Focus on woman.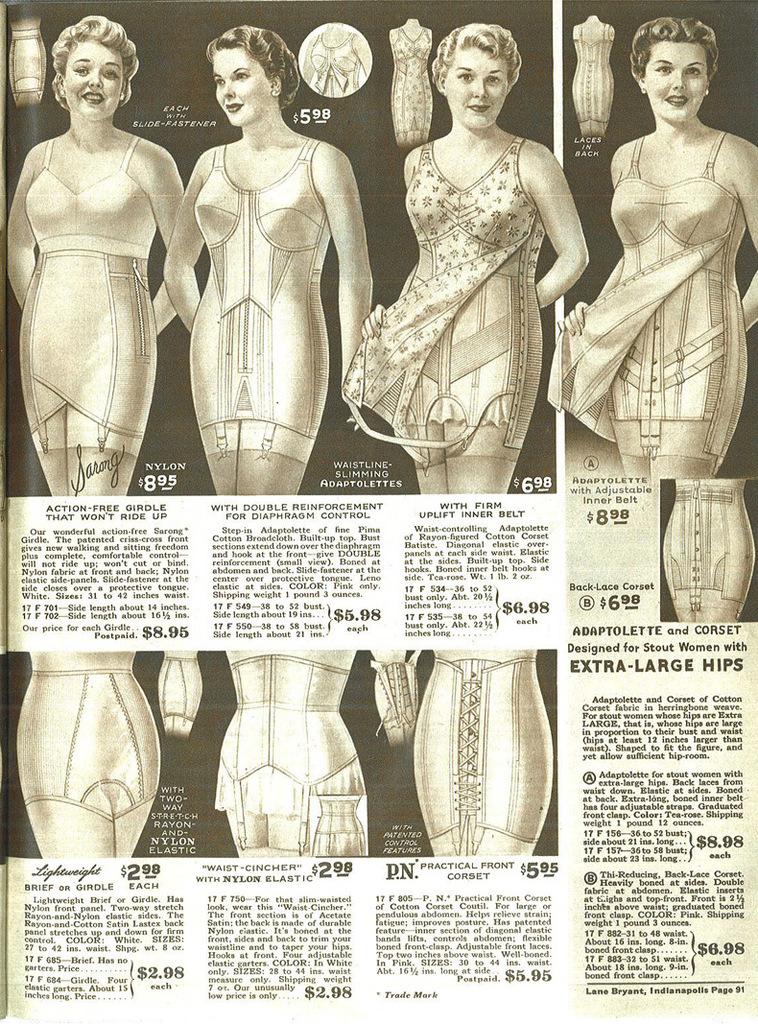
Focused at 7:14:185:496.
